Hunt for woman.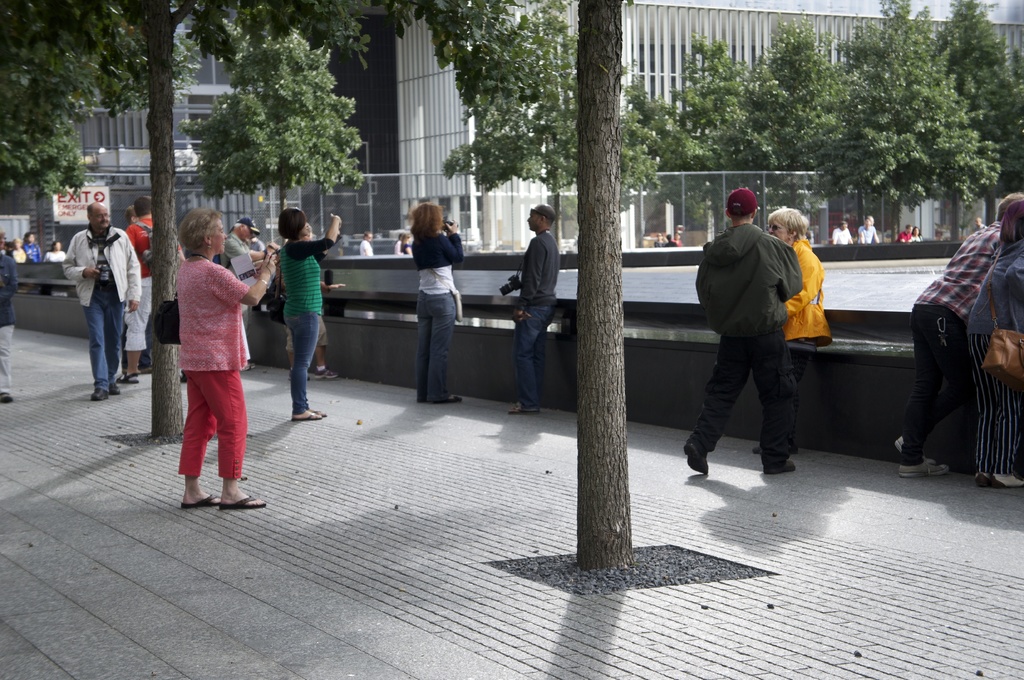
Hunted down at (x1=963, y1=196, x2=1023, y2=494).
